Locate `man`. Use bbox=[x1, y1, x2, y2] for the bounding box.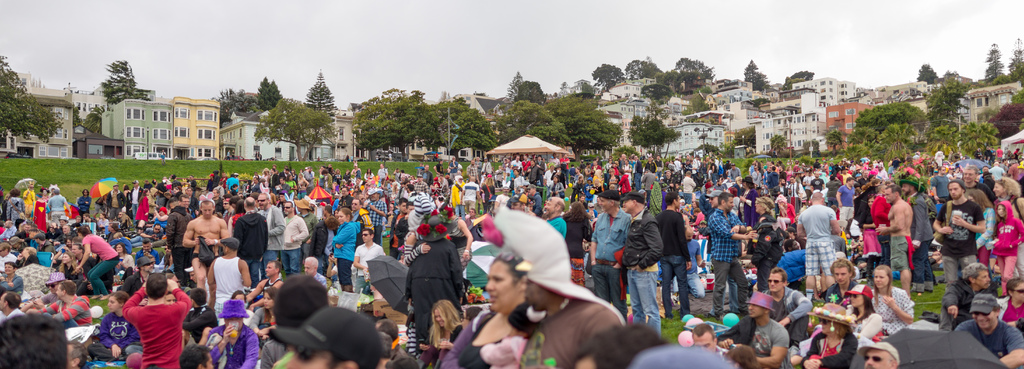
bbox=[765, 168, 777, 188].
